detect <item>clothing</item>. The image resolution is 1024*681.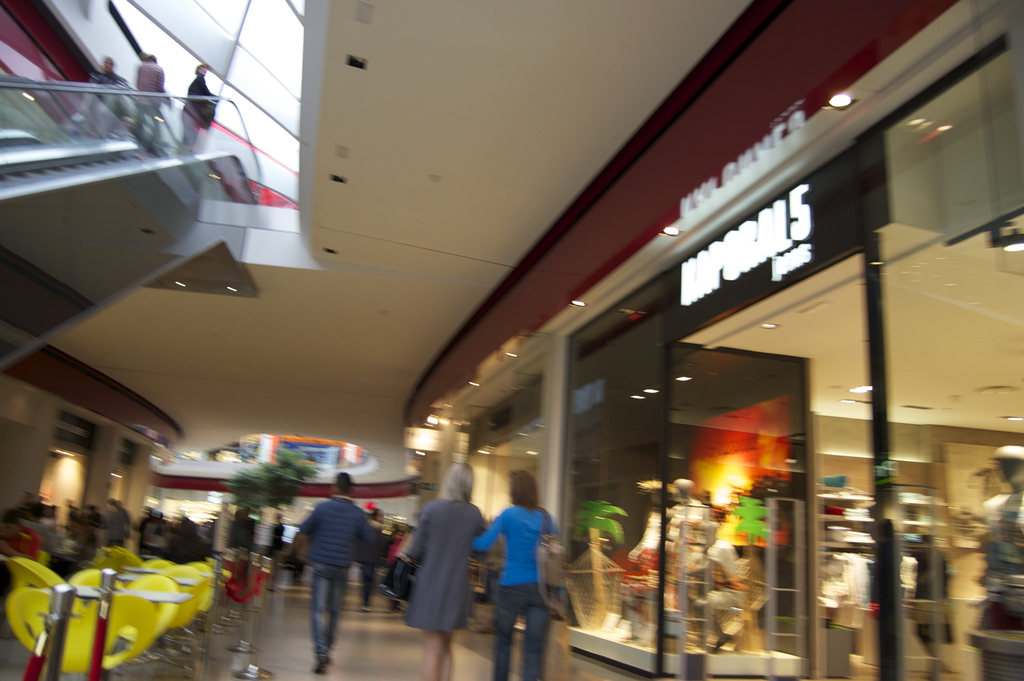
(396, 489, 479, 659).
